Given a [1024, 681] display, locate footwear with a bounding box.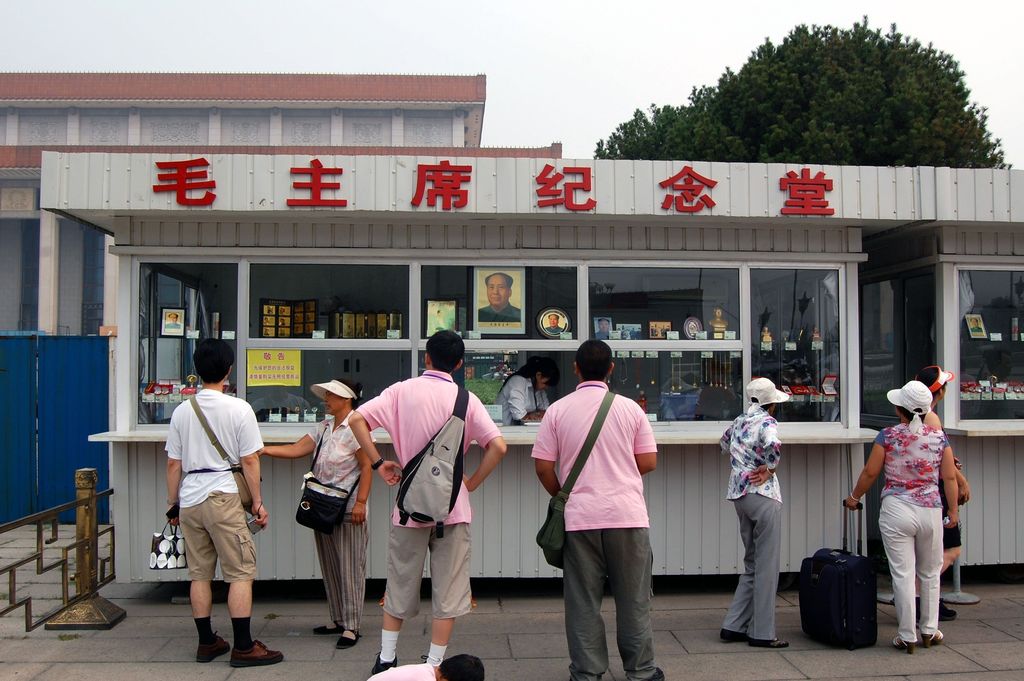
Located: locate(314, 621, 360, 650).
